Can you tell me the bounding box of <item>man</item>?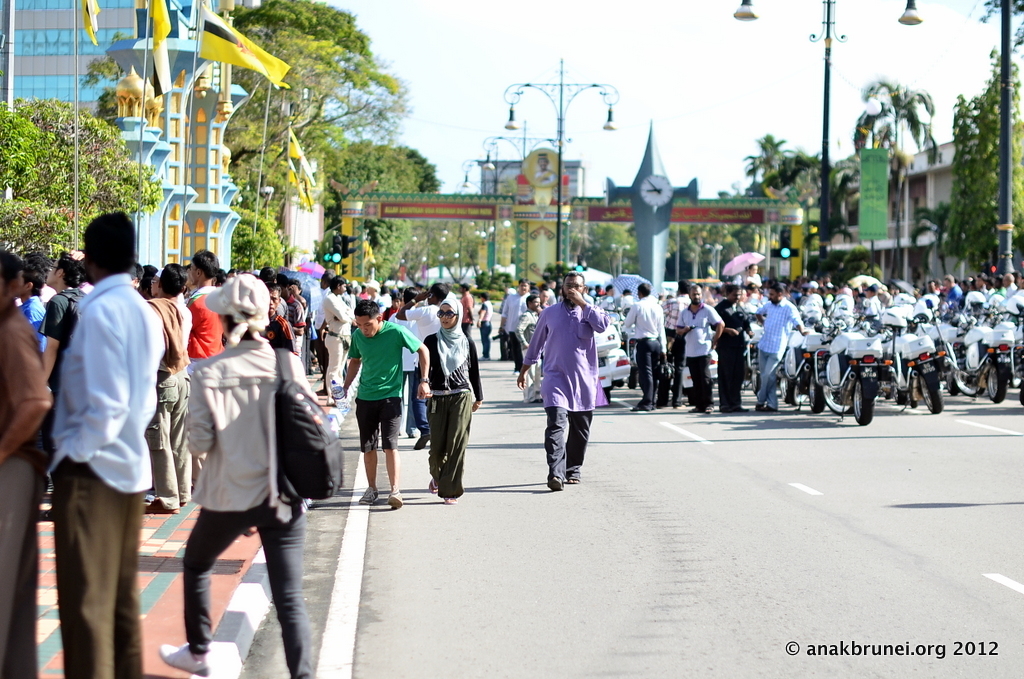
bbox=[671, 279, 726, 420].
